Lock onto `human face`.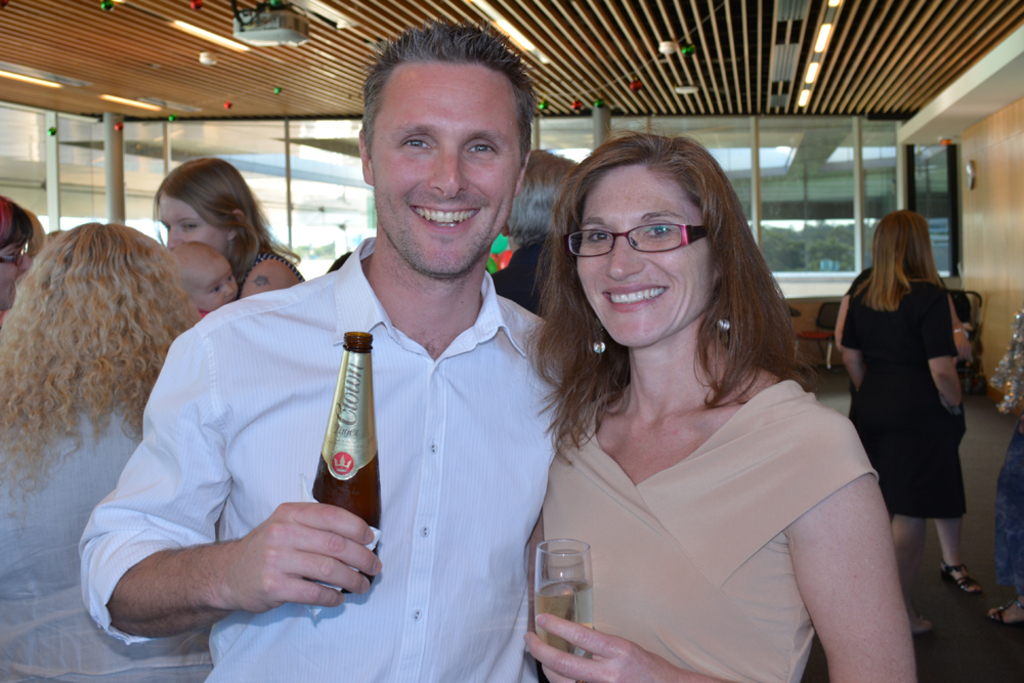
Locked: <region>0, 239, 31, 300</region>.
